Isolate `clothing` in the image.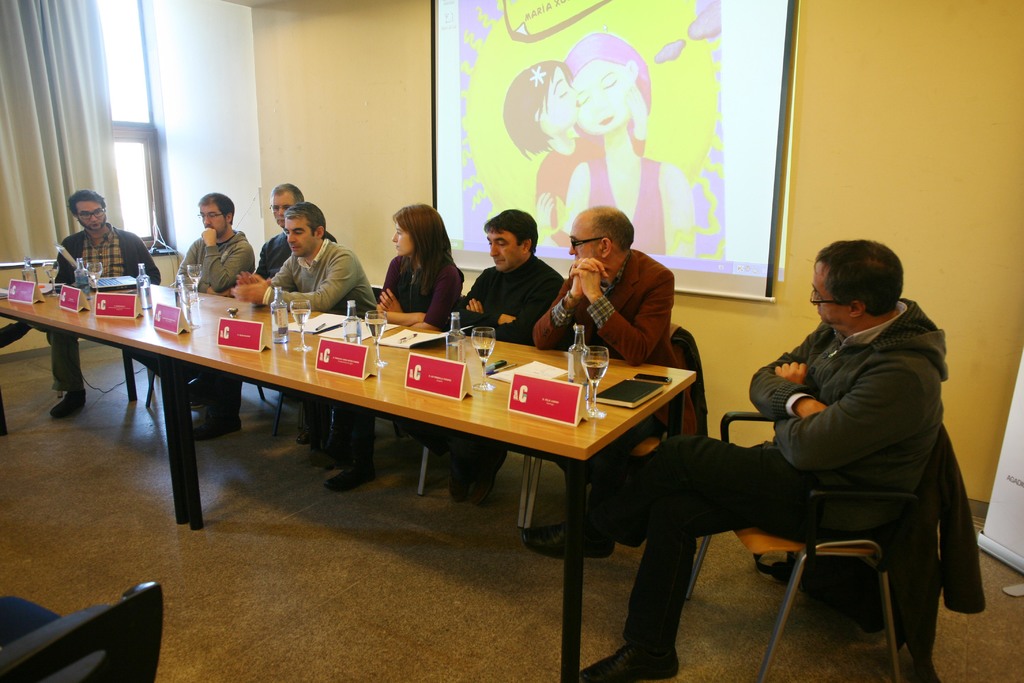
Isolated region: bbox=[538, 241, 674, 470].
